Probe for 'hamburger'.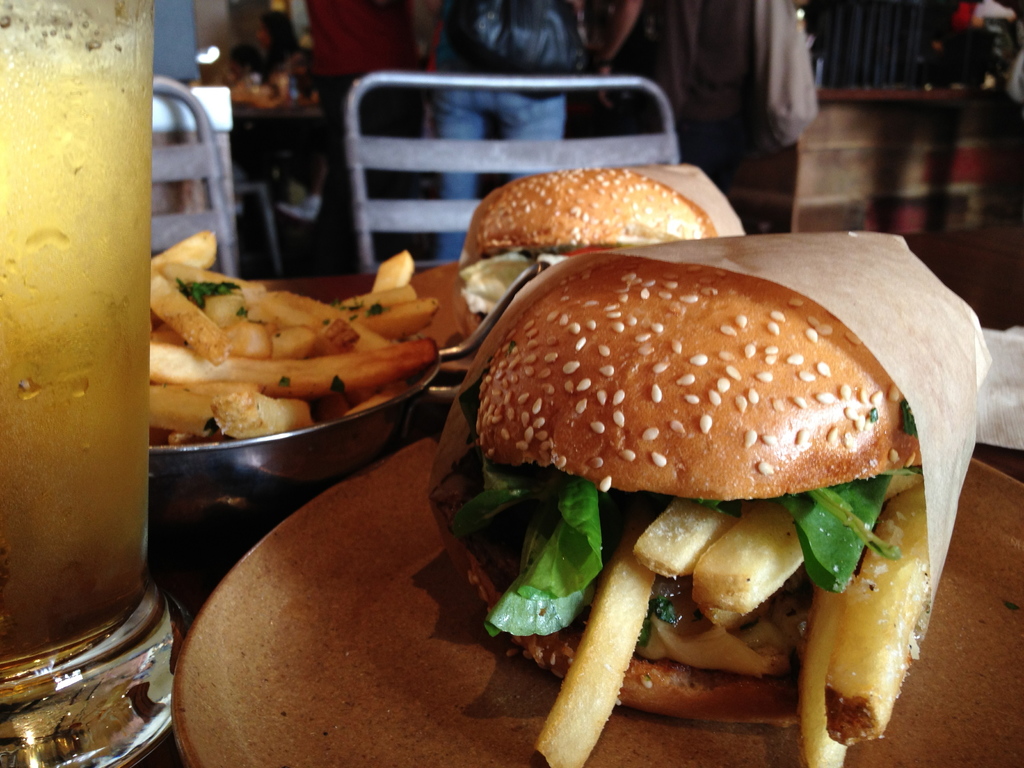
Probe result: <region>460, 255, 932, 765</region>.
